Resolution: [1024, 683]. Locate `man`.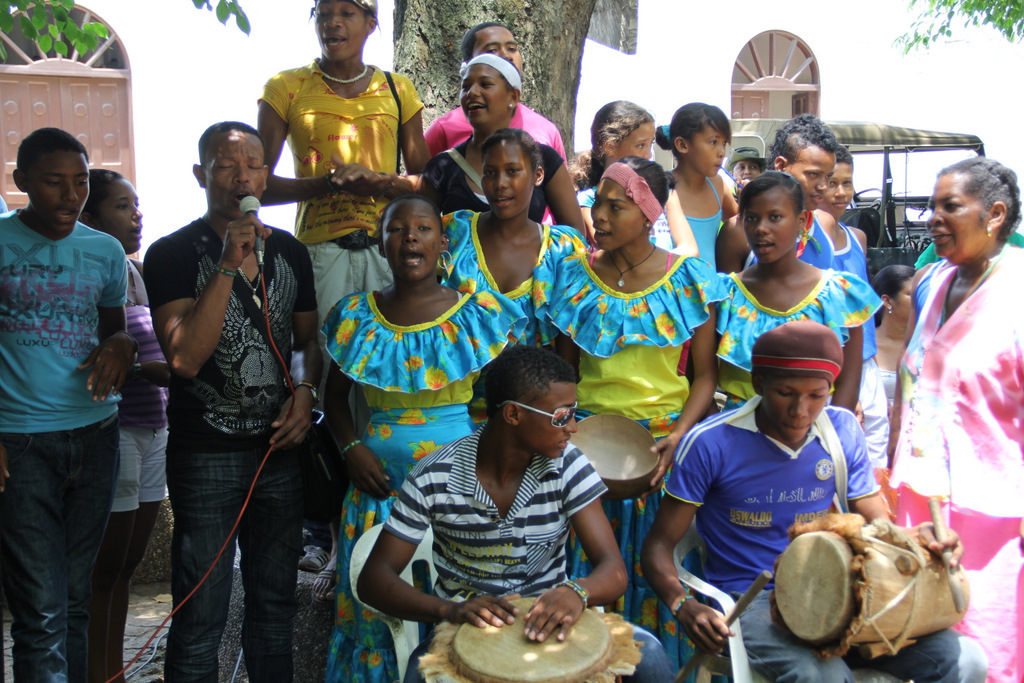
BBox(142, 122, 326, 682).
